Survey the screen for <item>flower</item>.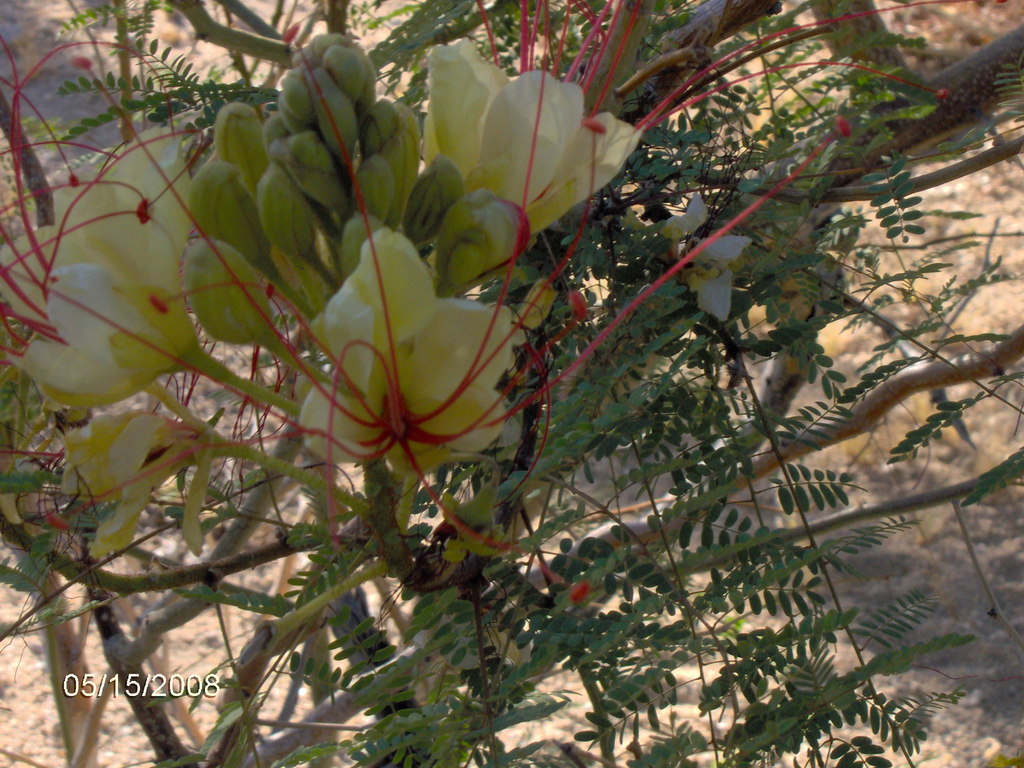
Survey found: (9, 132, 189, 410).
